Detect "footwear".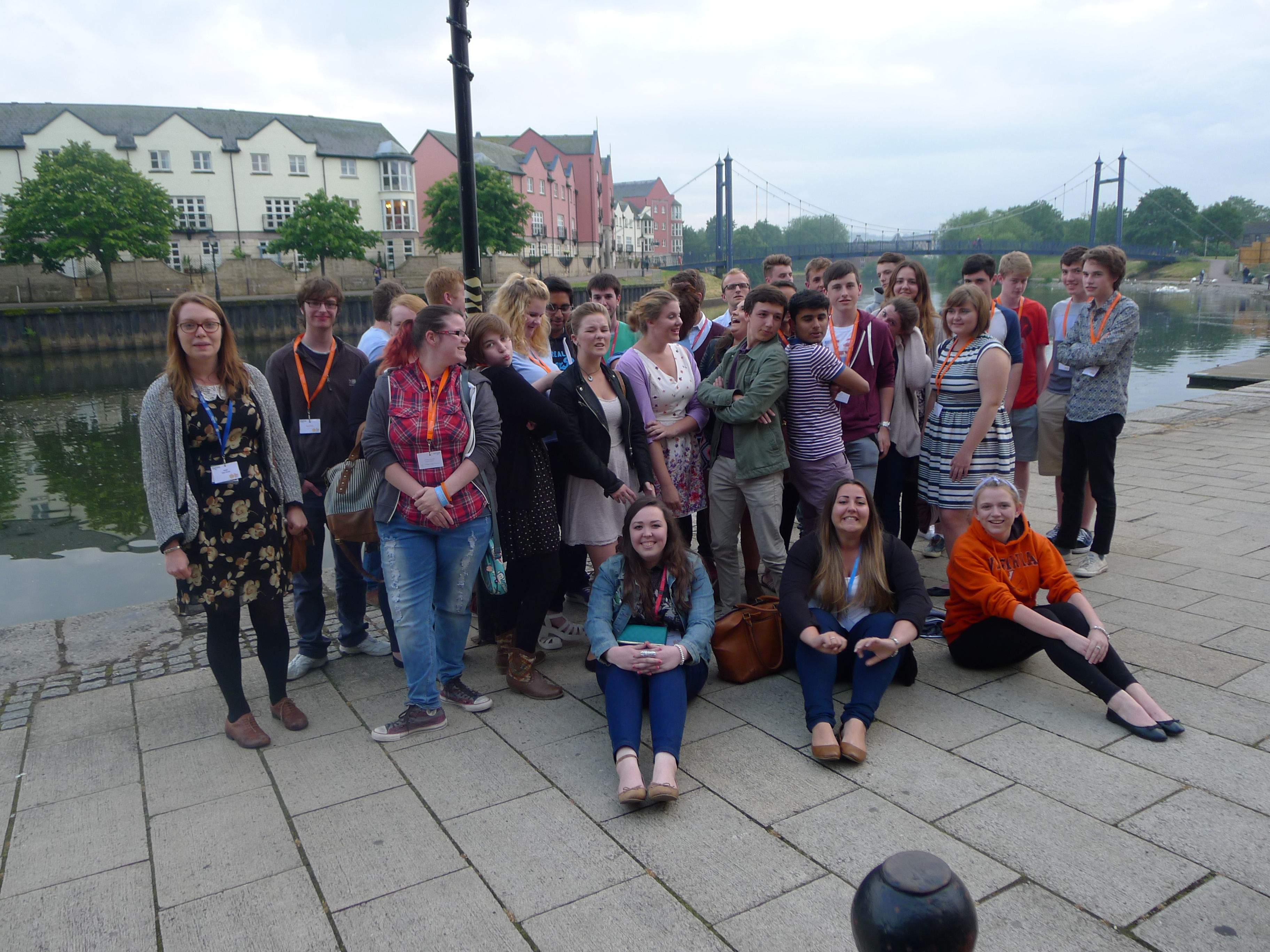
Detected at <region>226, 270, 238, 281</region>.
